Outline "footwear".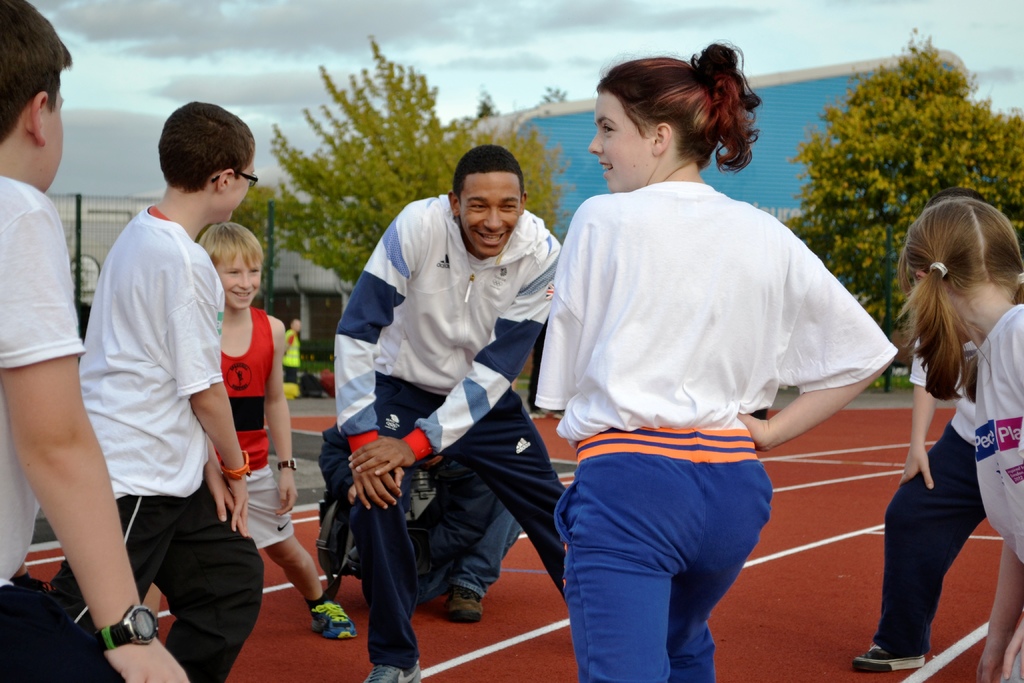
Outline: l=312, t=601, r=355, b=637.
